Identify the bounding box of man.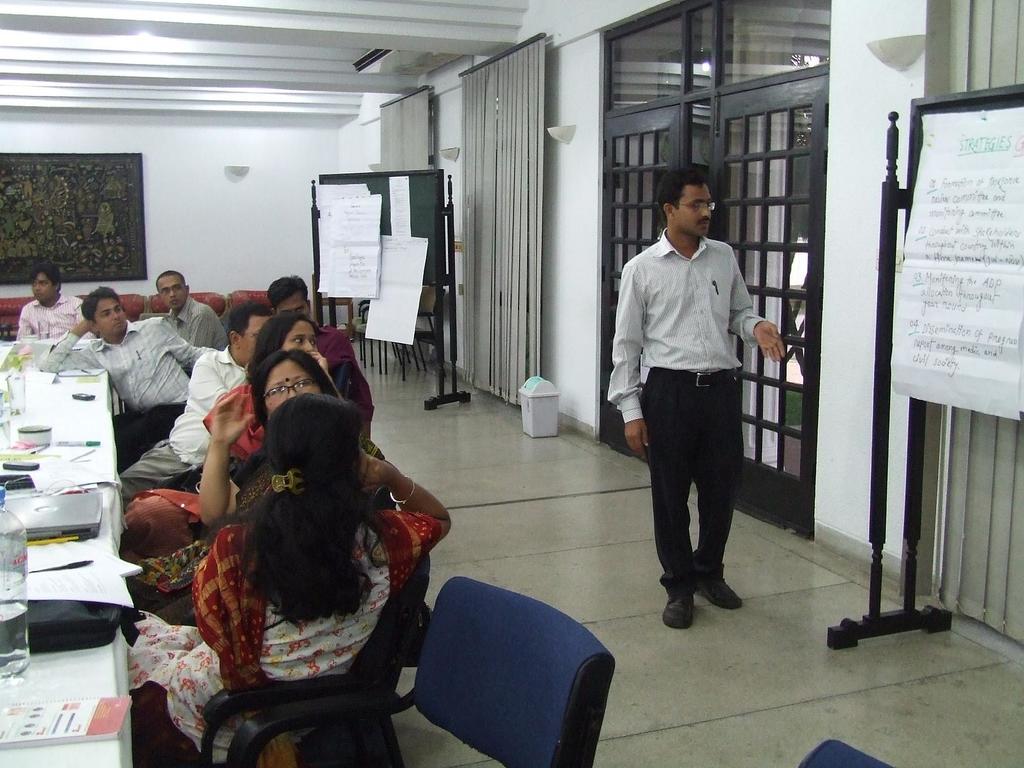
[123,309,271,499].
